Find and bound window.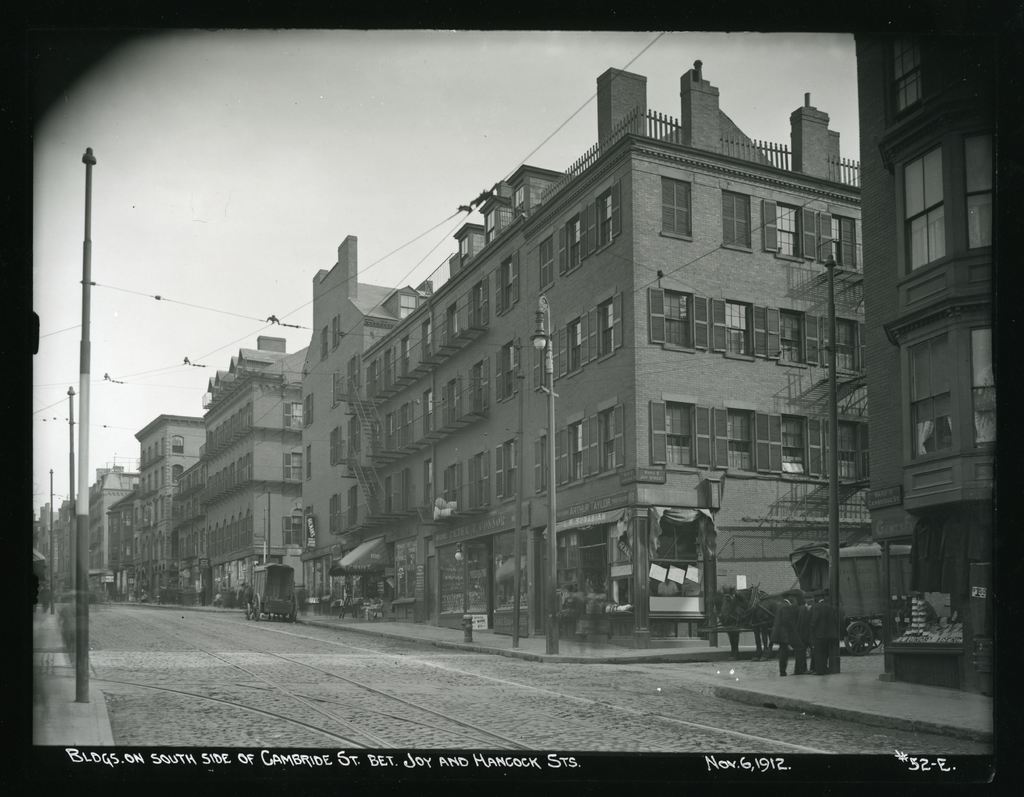
Bound: l=367, t=363, r=381, b=400.
